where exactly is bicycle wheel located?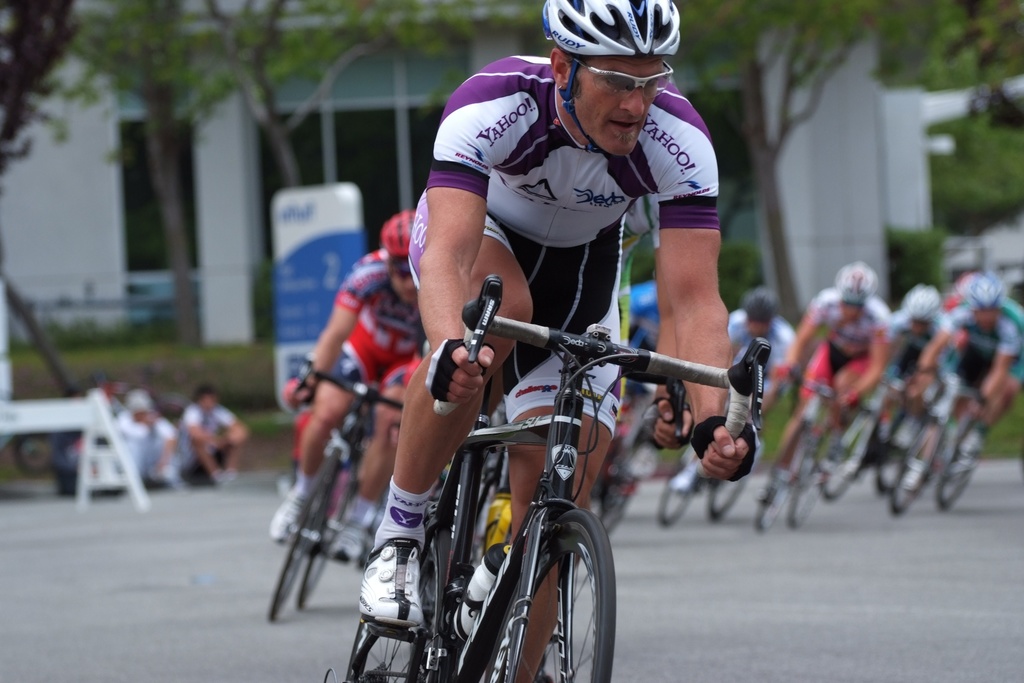
Its bounding box is <bbox>694, 433, 768, 522</bbox>.
